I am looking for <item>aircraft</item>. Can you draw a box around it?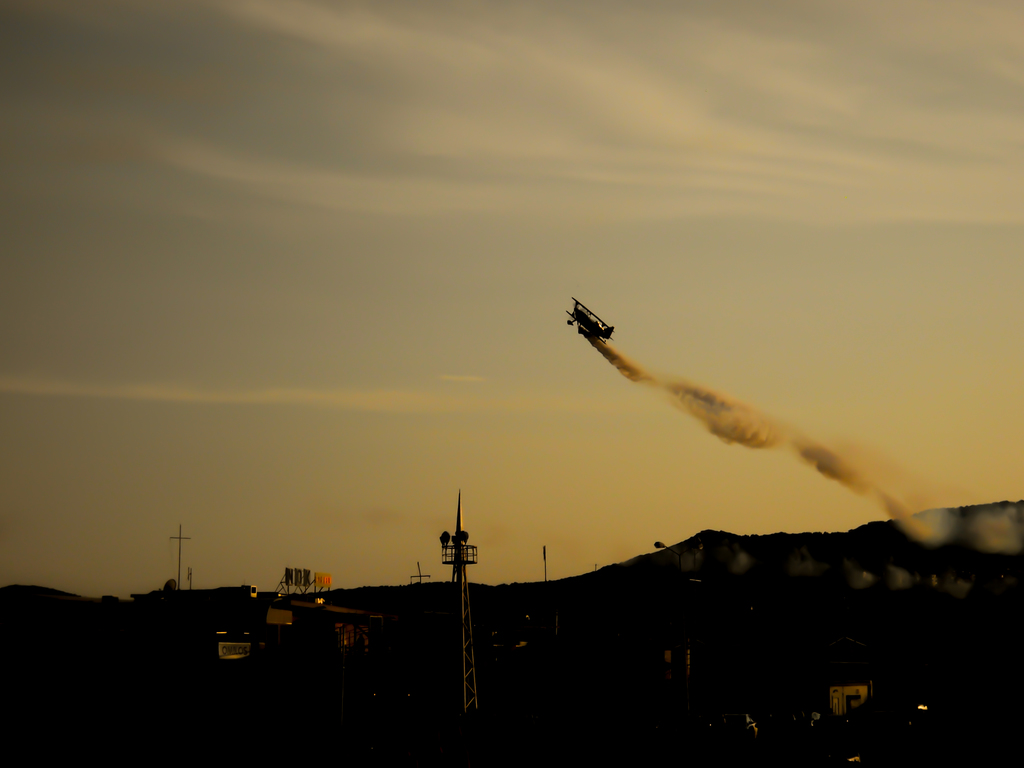
Sure, the bounding box is rect(565, 298, 616, 346).
